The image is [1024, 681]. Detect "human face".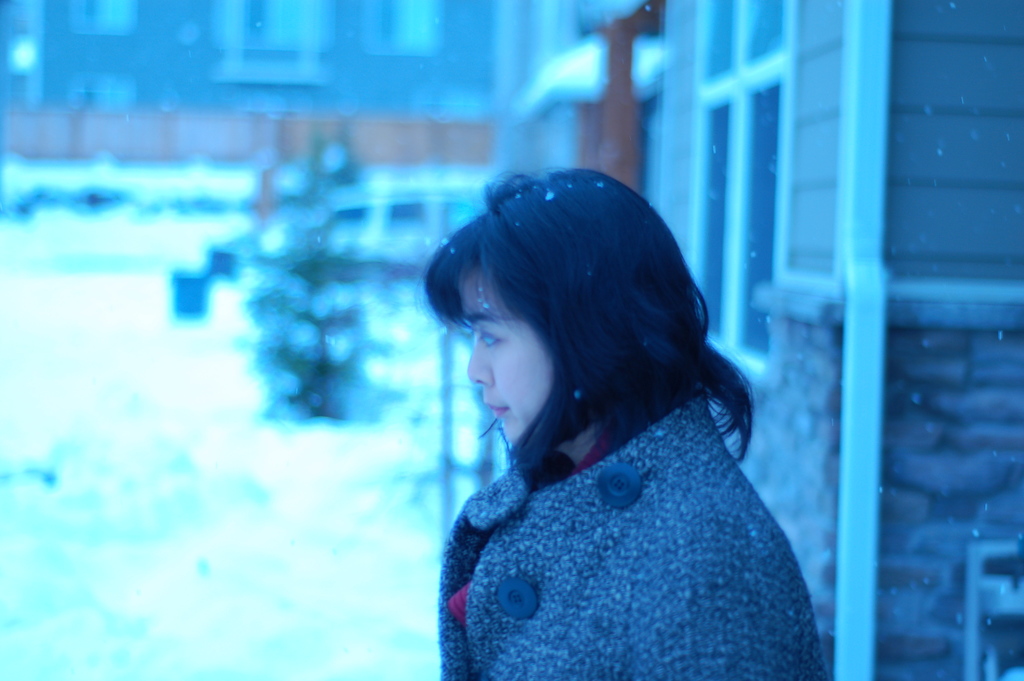
Detection: box(461, 272, 555, 446).
